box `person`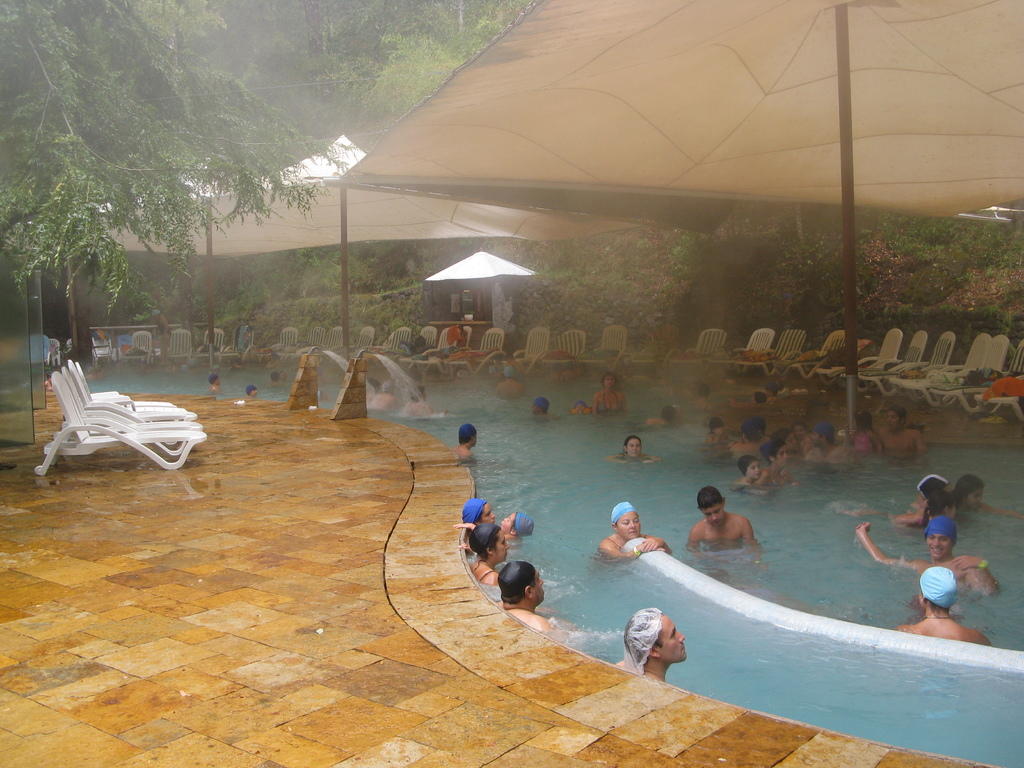
[left=588, top=373, right=628, bottom=413]
